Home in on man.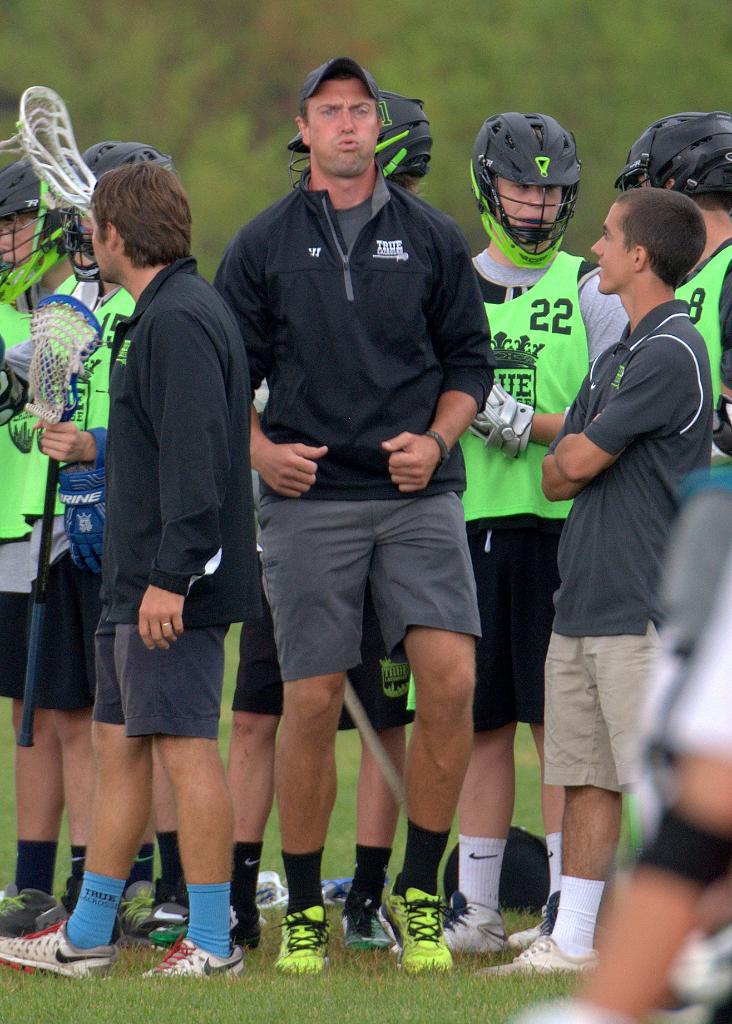
Homed in at region(0, 162, 259, 979).
